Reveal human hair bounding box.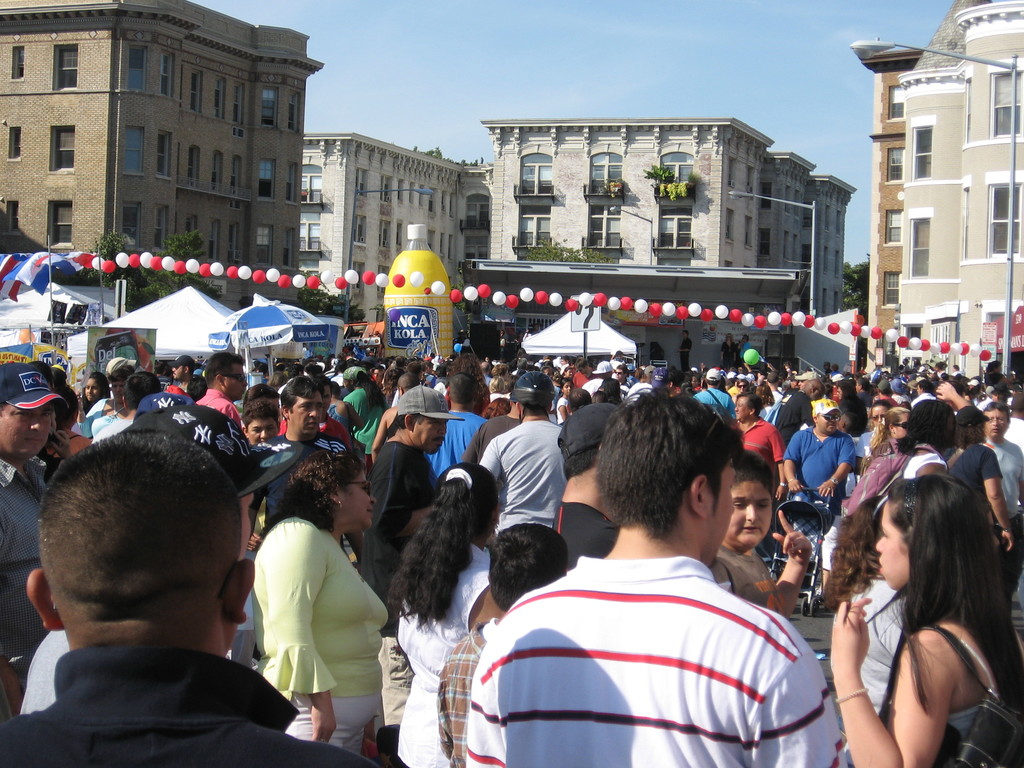
Revealed: box(127, 368, 159, 409).
